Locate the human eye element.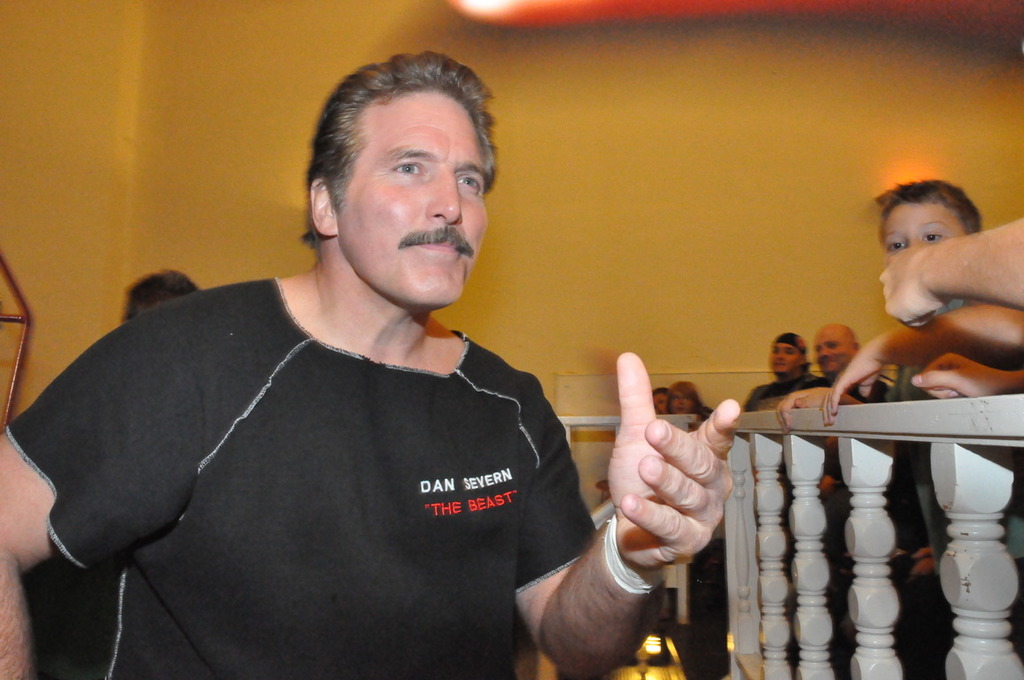
Element bbox: x1=454, y1=176, x2=483, y2=197.
